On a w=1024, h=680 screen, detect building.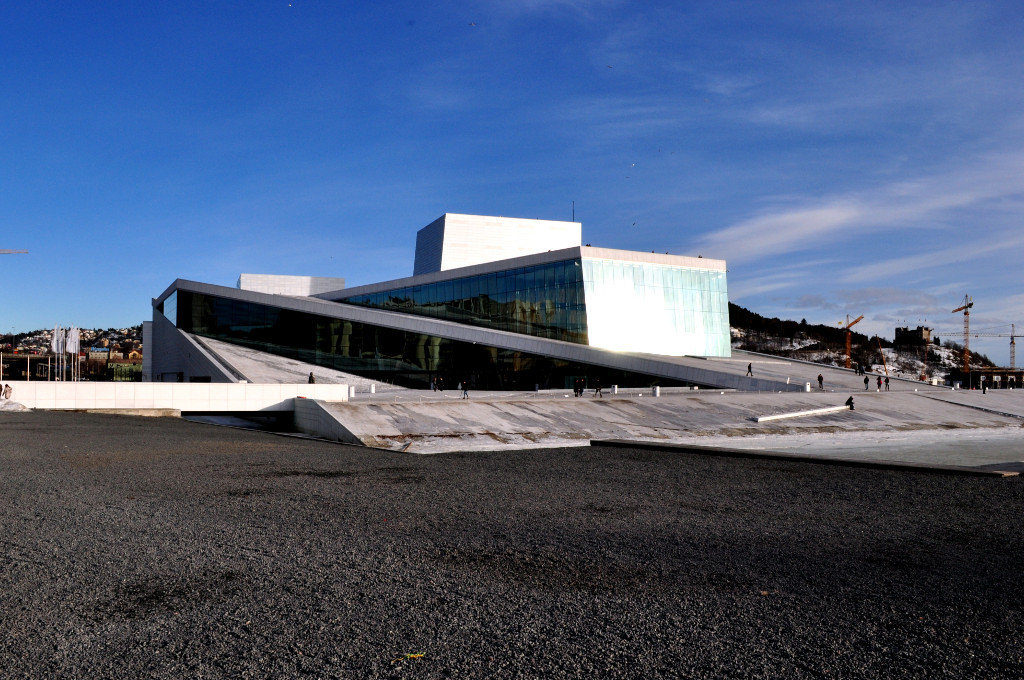
box=[155, 210, 809, 381].
